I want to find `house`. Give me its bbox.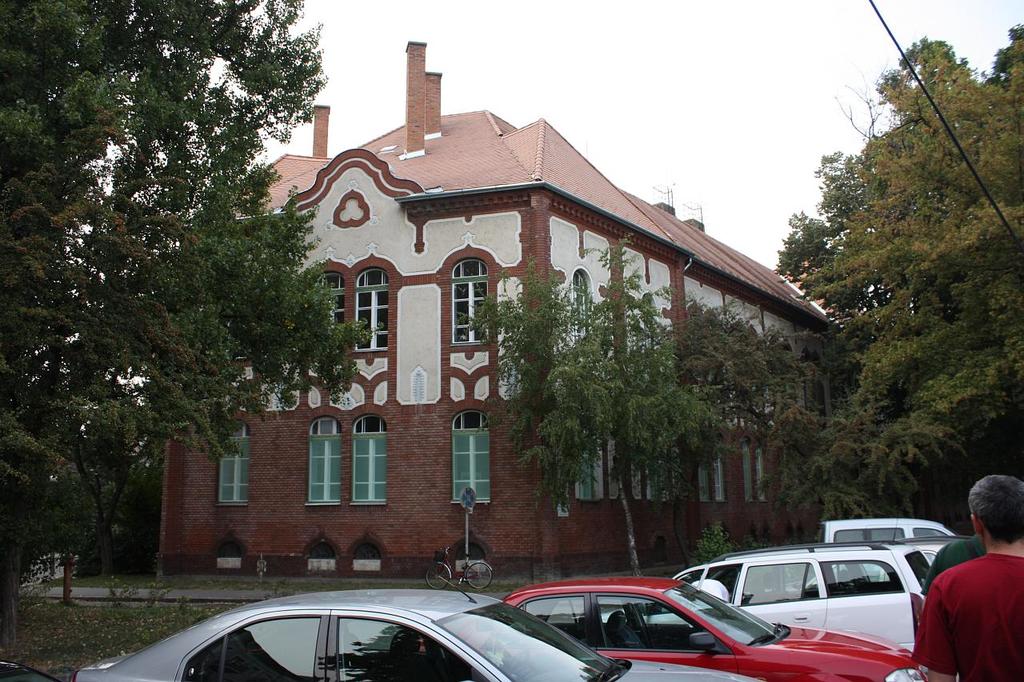
170/70/819/619.
